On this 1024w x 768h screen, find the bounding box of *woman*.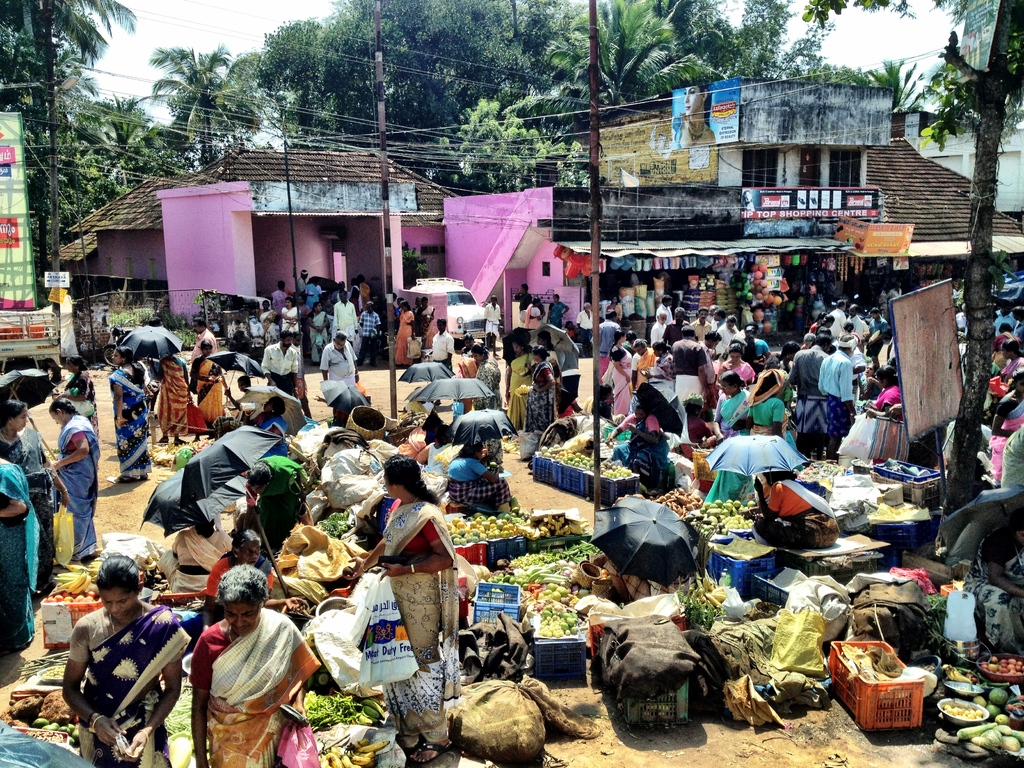
Bounding box: pyautogui.locateOnScreen(168, 554, 299, 758).
